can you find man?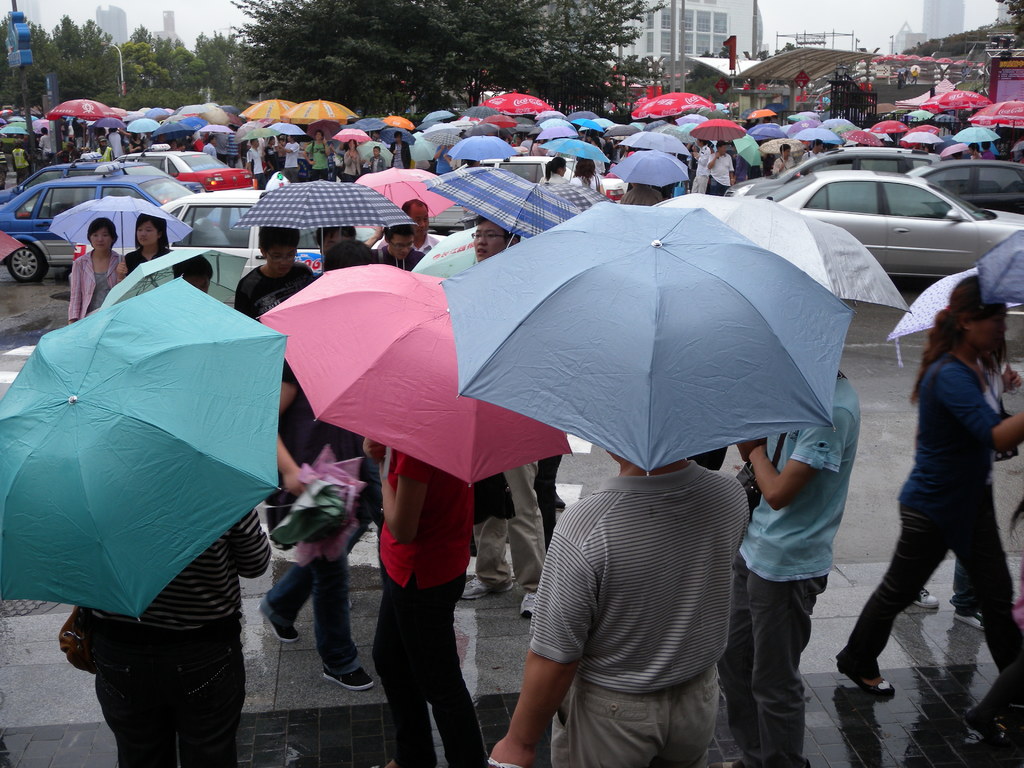
Yes, bounding box: region(690, 138, 714, 189).
